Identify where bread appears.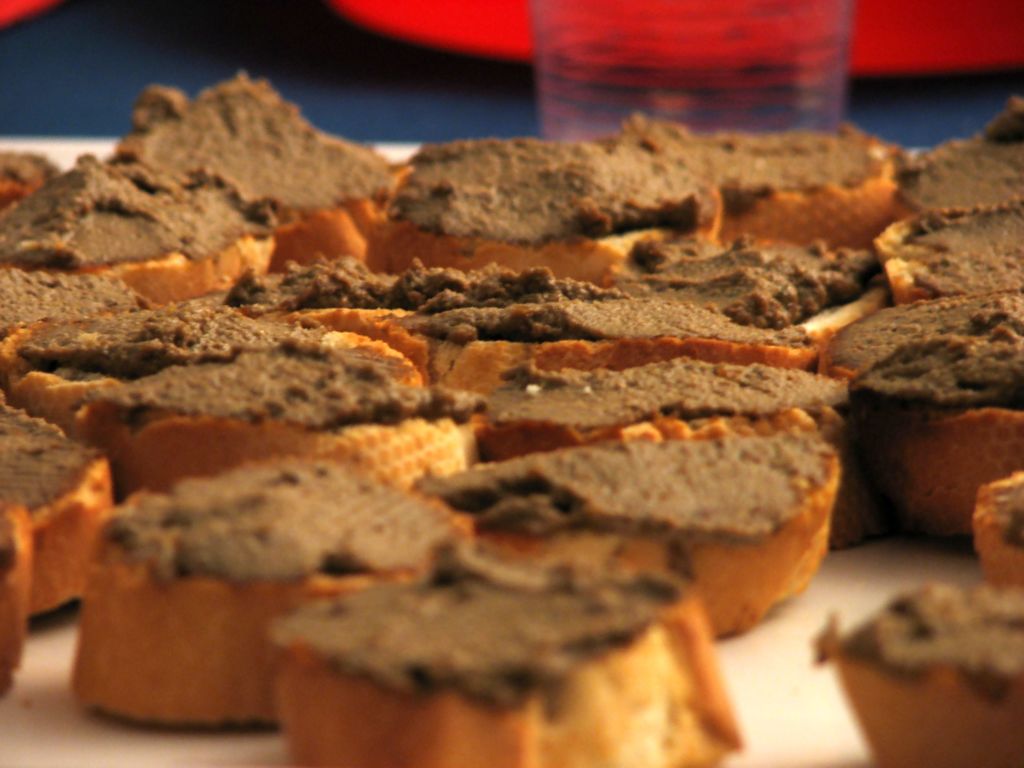
Appears at x1=0, y1=115, x2=940, y2=703.
